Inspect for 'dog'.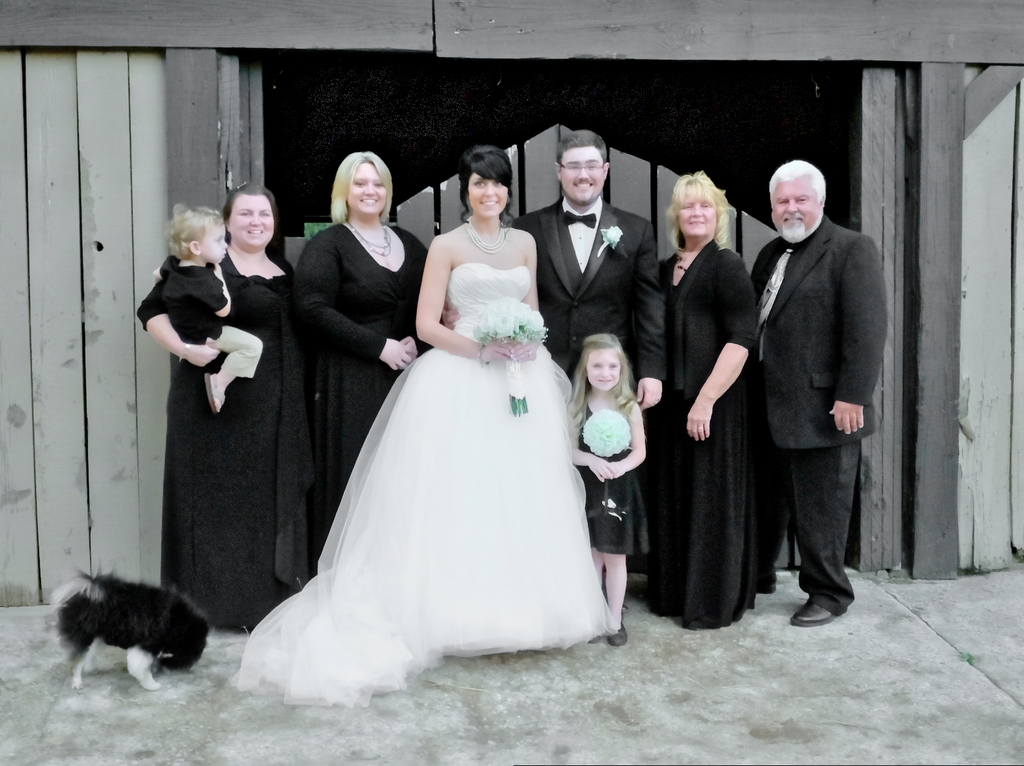
Inspection: bbox=(48, 562, 215, 692).
